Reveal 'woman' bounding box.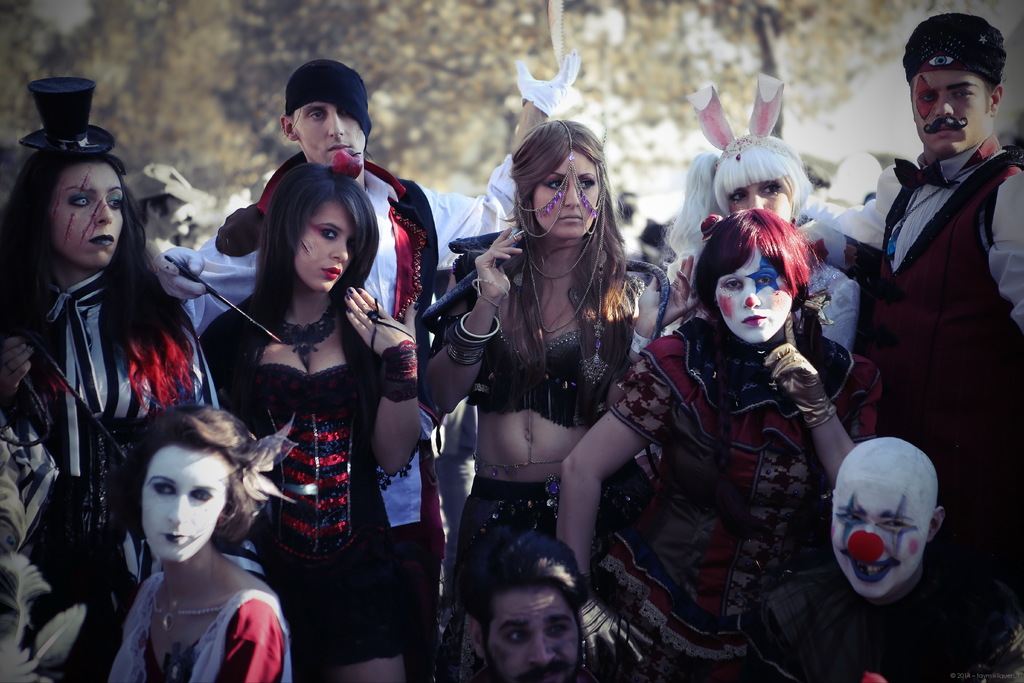
Revealed: l=414, t=112, r=687, b=593.
